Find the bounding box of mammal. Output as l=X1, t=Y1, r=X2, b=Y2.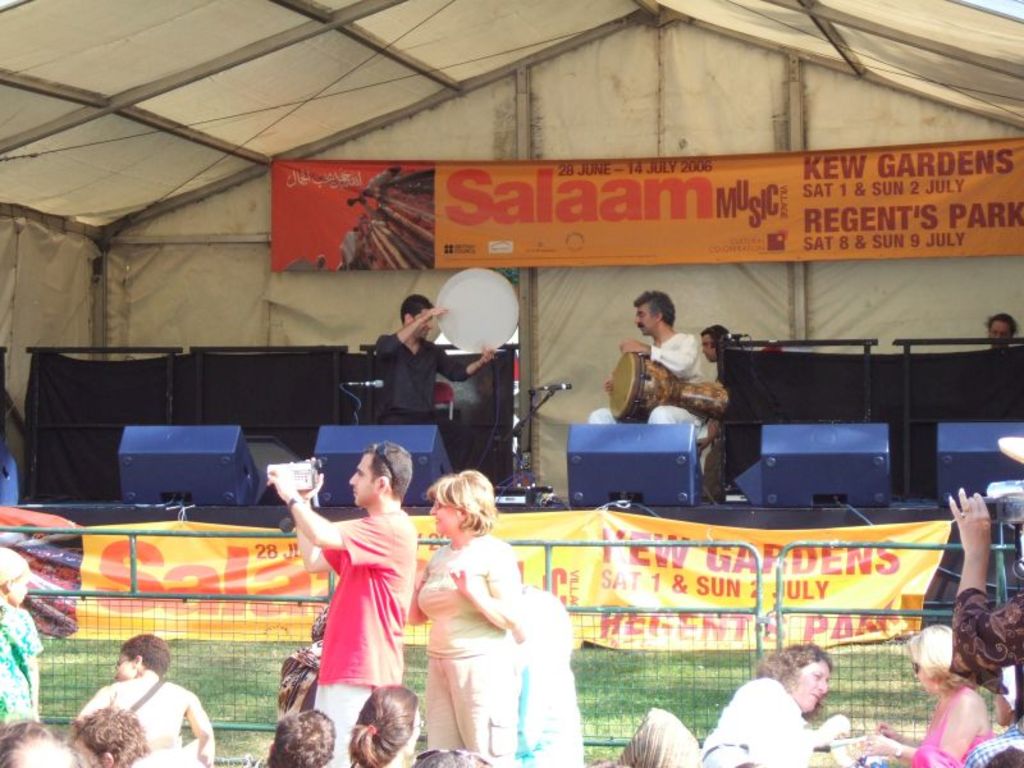
l=0, t=721, r=84, b=767.
